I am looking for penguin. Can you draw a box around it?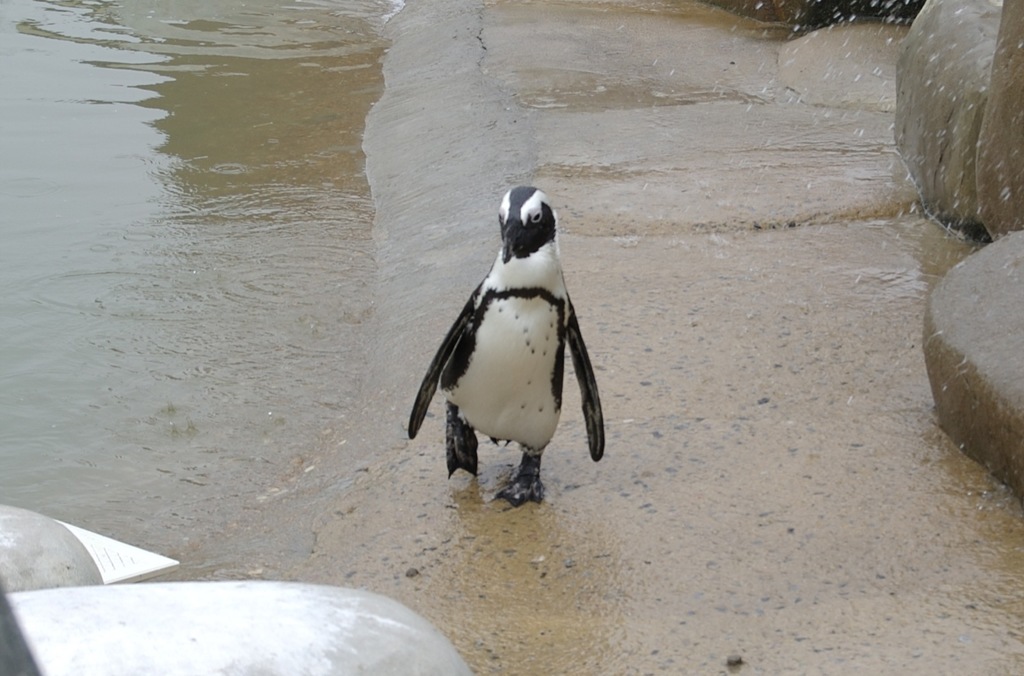
Sure, the bounding box is 414:186:603:511.
